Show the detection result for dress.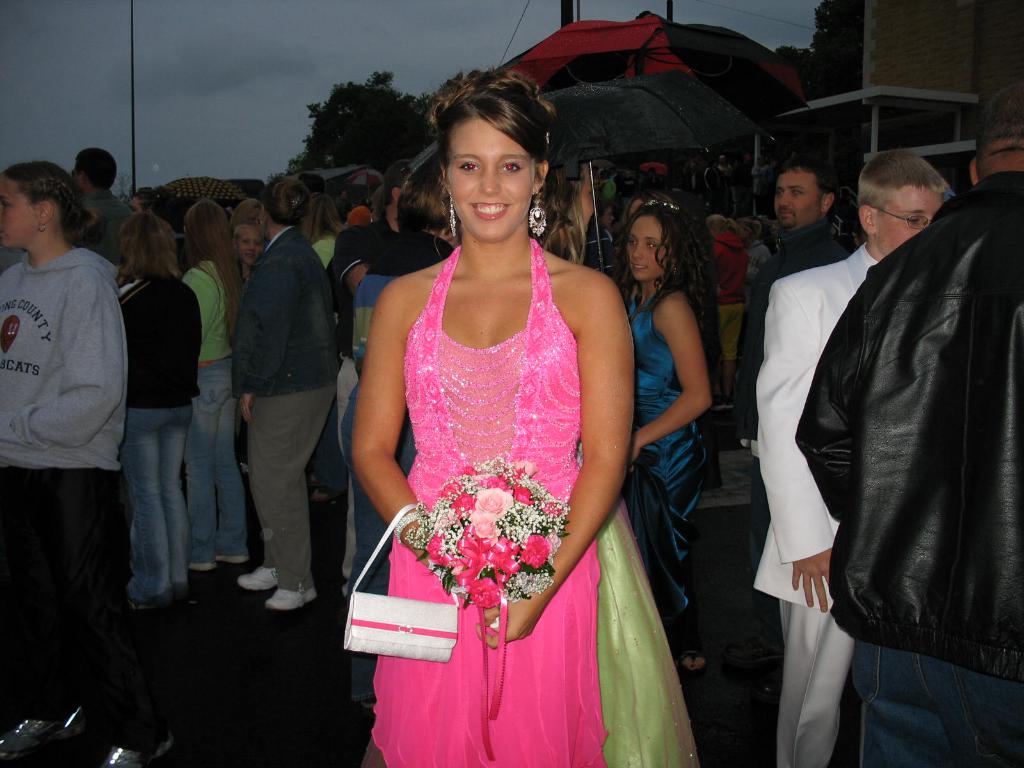
l=358, t=421, r=701, b=767.
